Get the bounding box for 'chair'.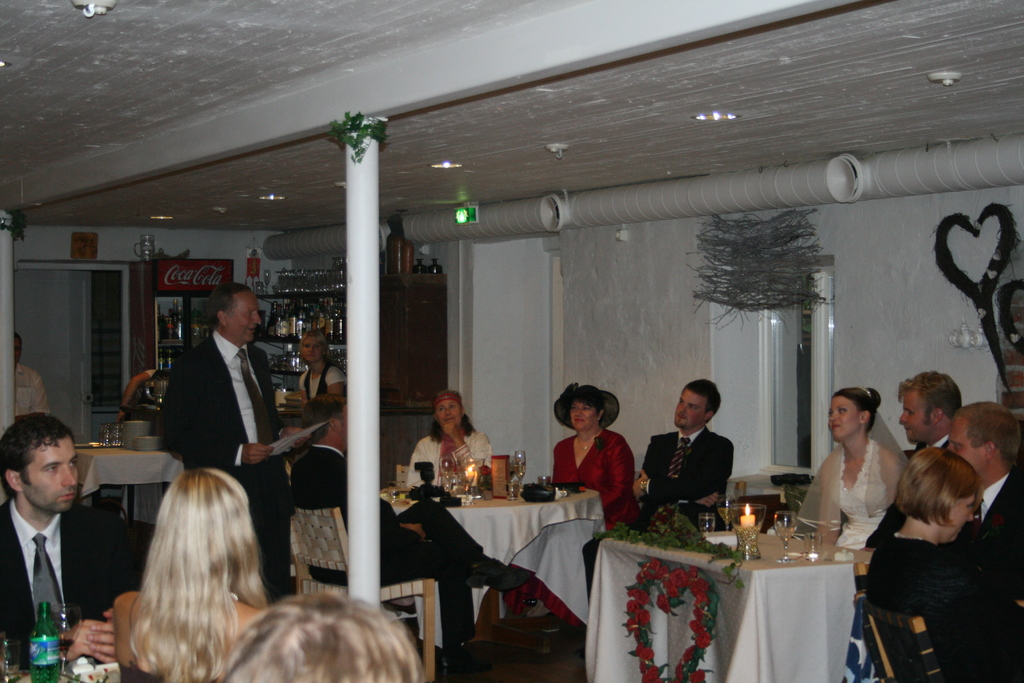
<region>852, 592, 941, 682</region>.
